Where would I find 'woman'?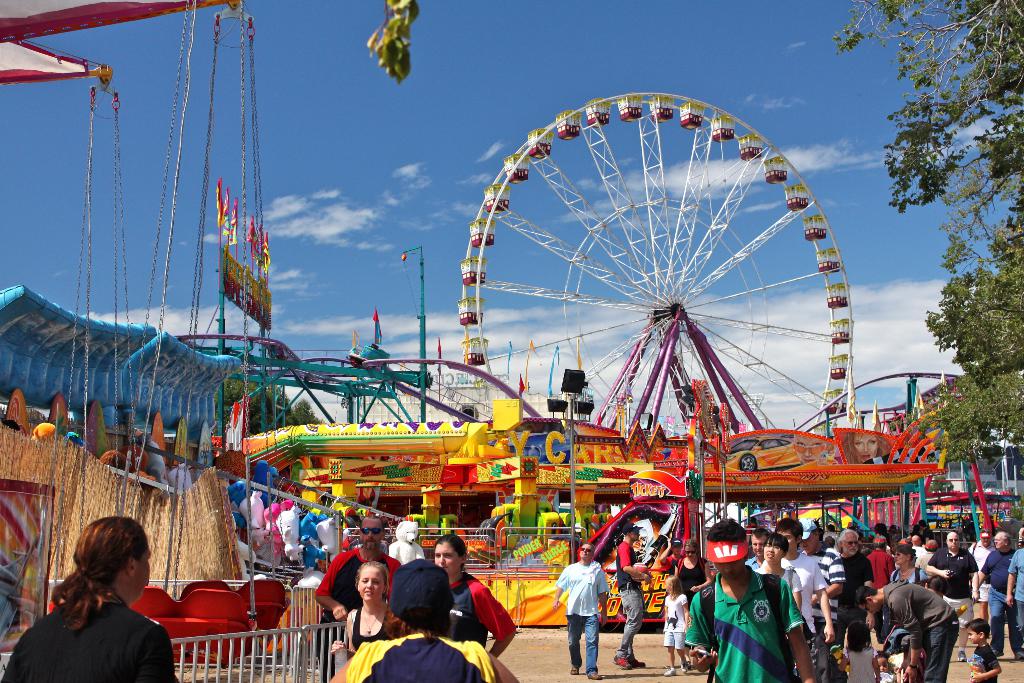
At 673 537 714 670.
